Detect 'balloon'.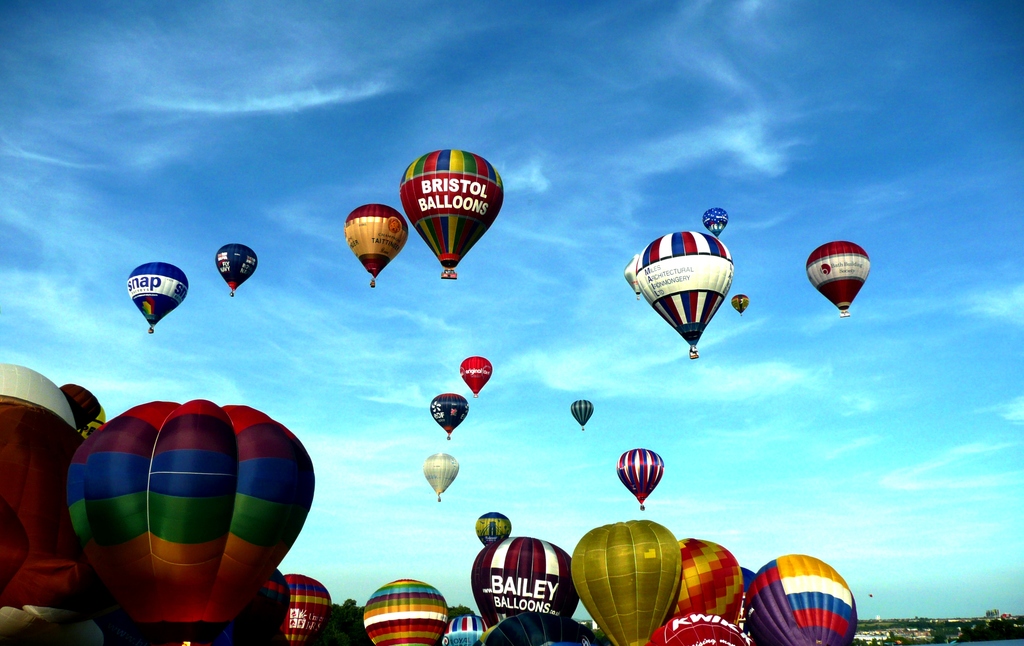
Detected at [741,553,856,645].
